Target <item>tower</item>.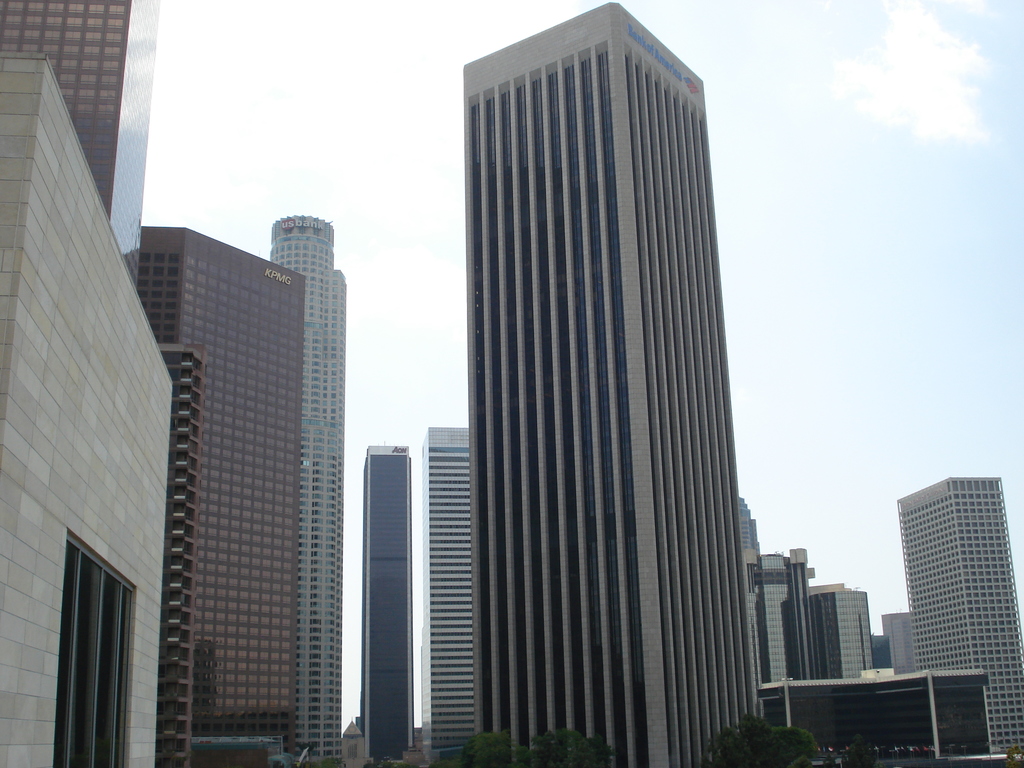
Target region: [left=0, top=0, right=158, bottom=291].
